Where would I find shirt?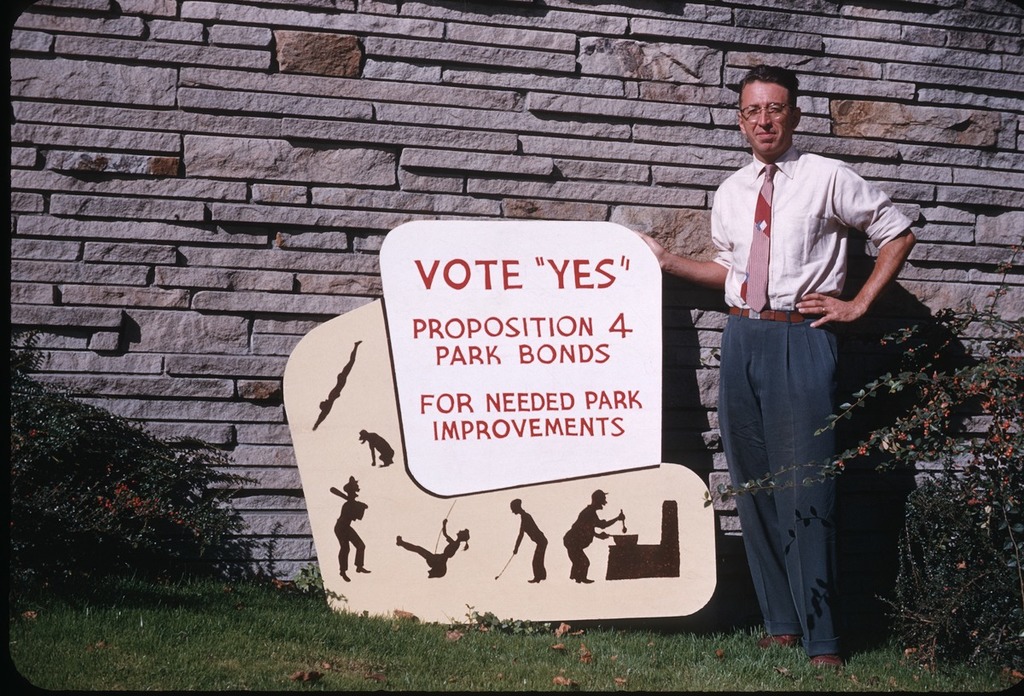
At (left=707, top=143, right=916, bottom=314).
